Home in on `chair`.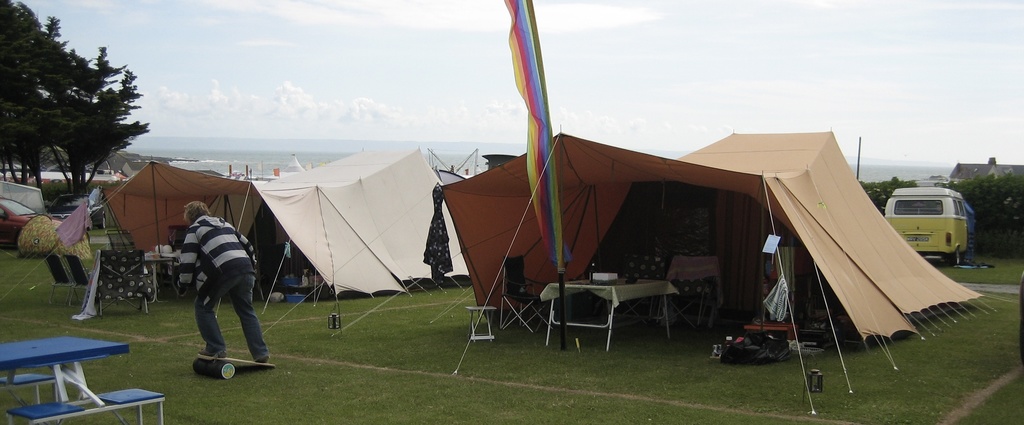
Homed in at detection(47, 258, 77, 304).
